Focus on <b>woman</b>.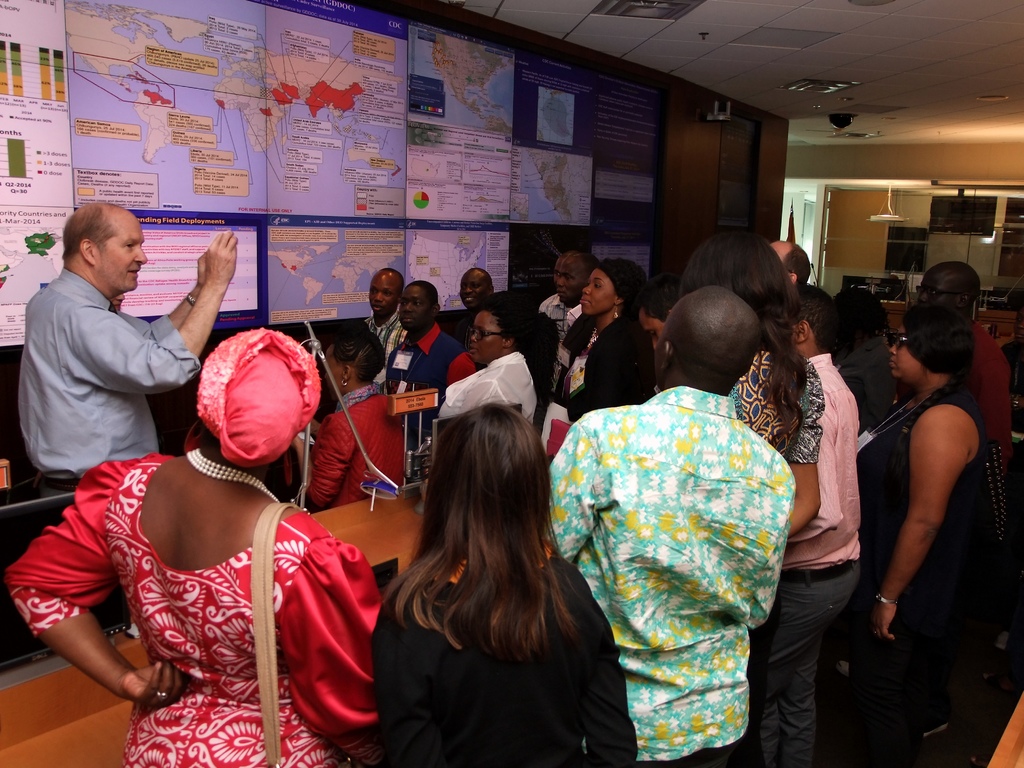
Focused at locate(682, 233, 829, 550).
